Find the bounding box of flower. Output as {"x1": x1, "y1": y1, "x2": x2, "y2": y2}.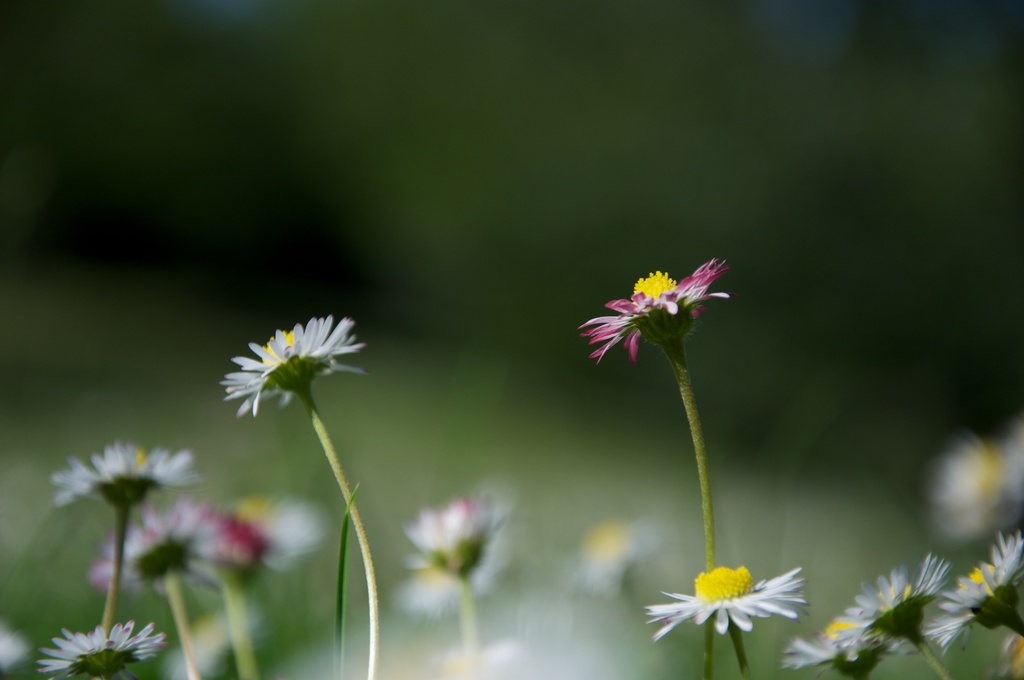
{"x1": 578, "y1": 253, "x2": 740, "y2": 371}.
